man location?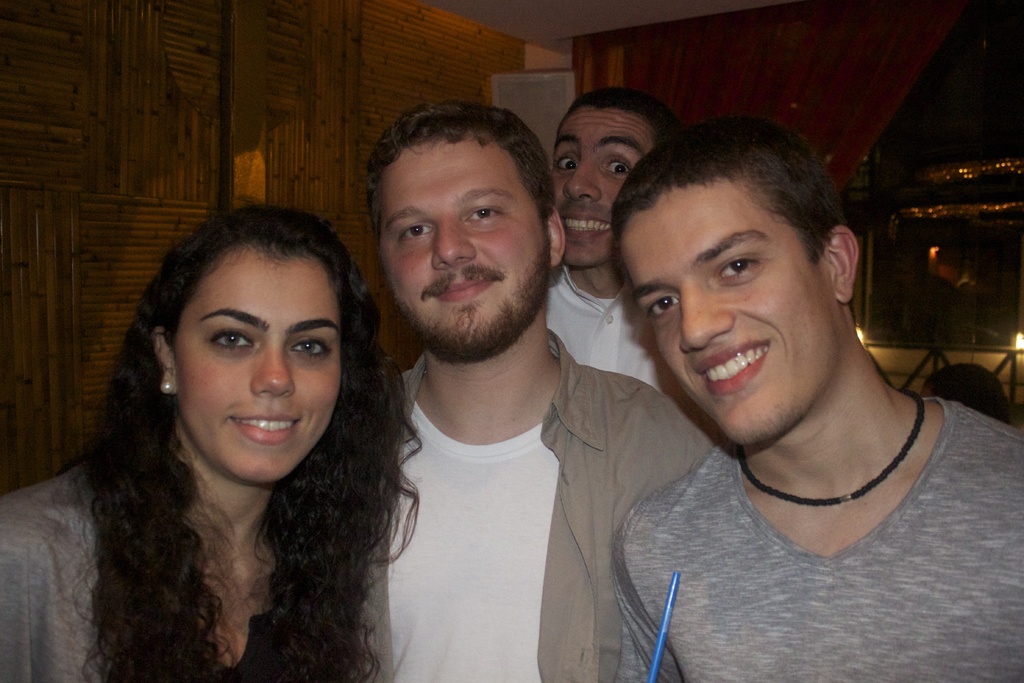
<region>610, 120, 1023, 682</region>
